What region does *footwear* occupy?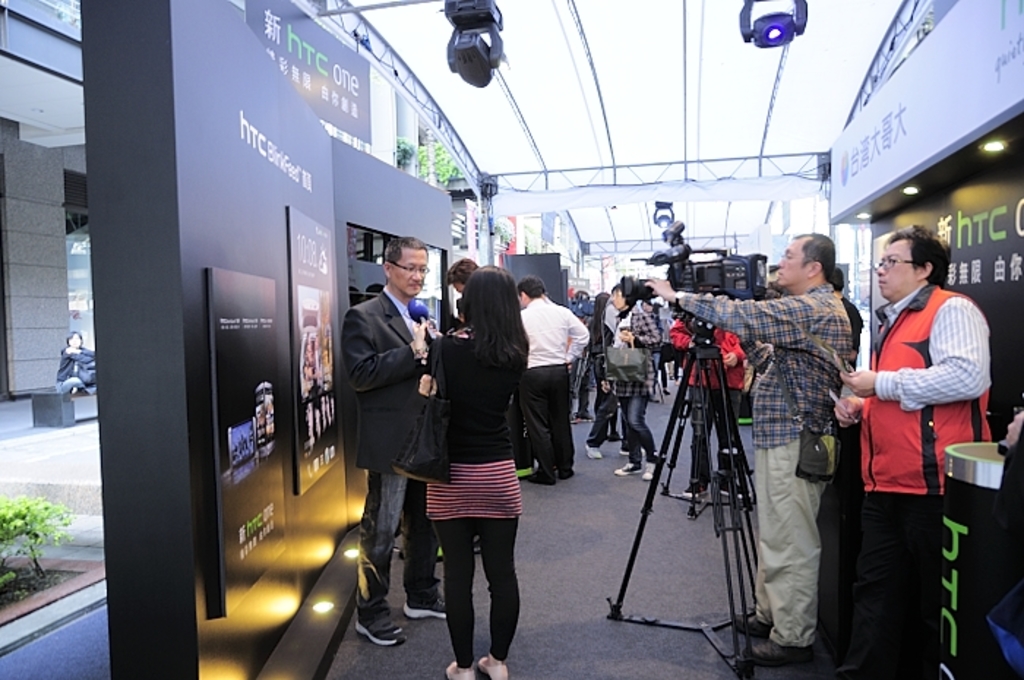
bbox(712, 483, 745, 502).
